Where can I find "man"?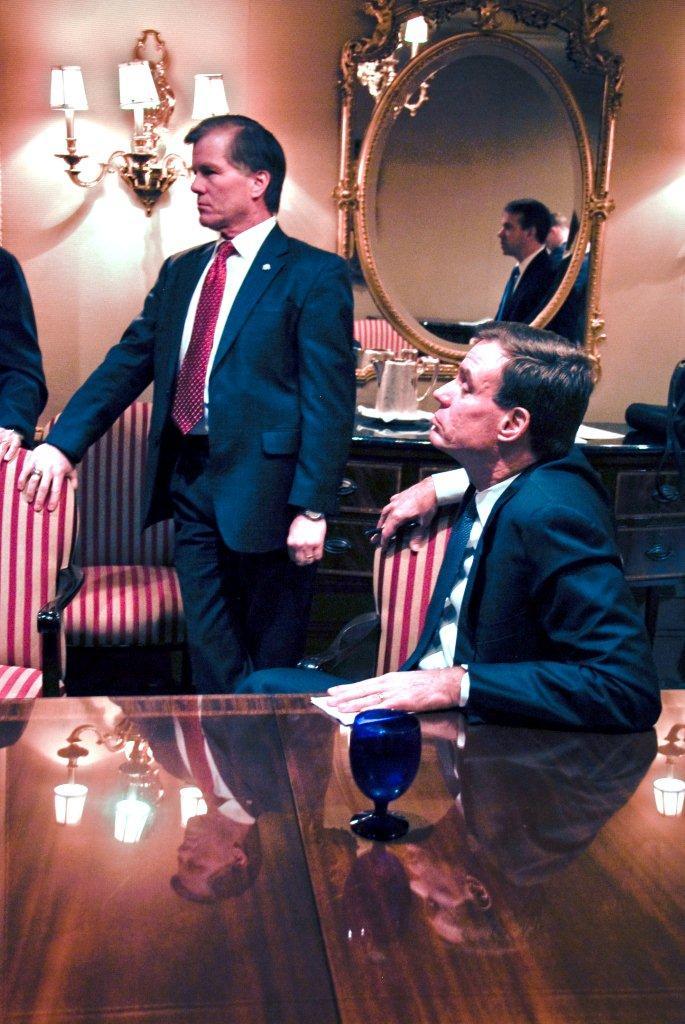
You can find it at box(12, 109, 357, 685).
